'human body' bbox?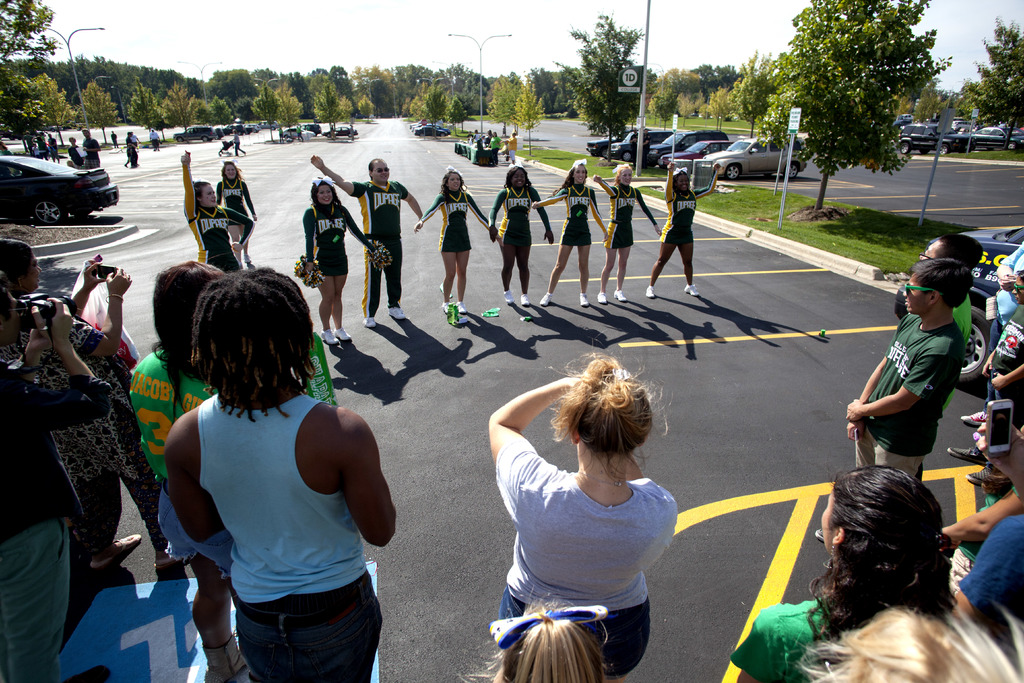
532:184:613:310
